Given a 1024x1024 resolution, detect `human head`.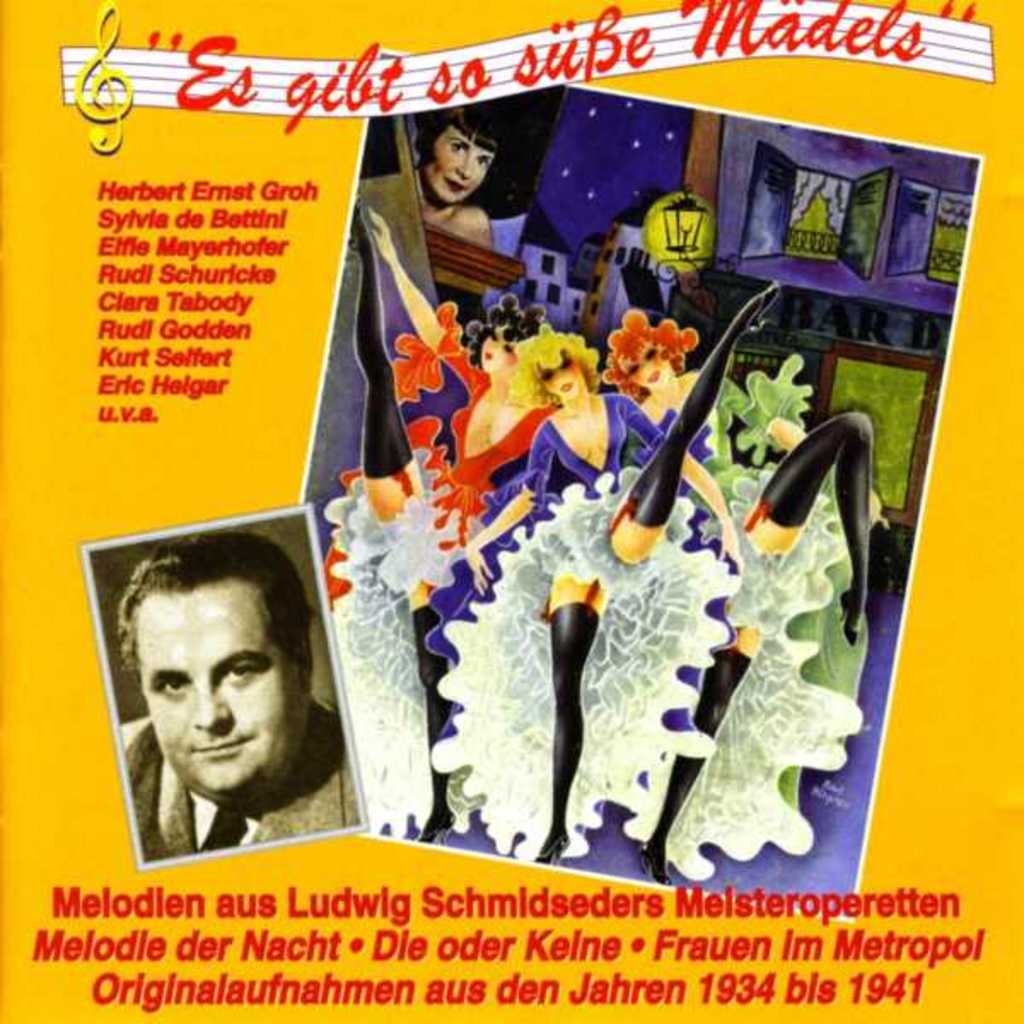
<region>416, 102, 500, 212</region>.
